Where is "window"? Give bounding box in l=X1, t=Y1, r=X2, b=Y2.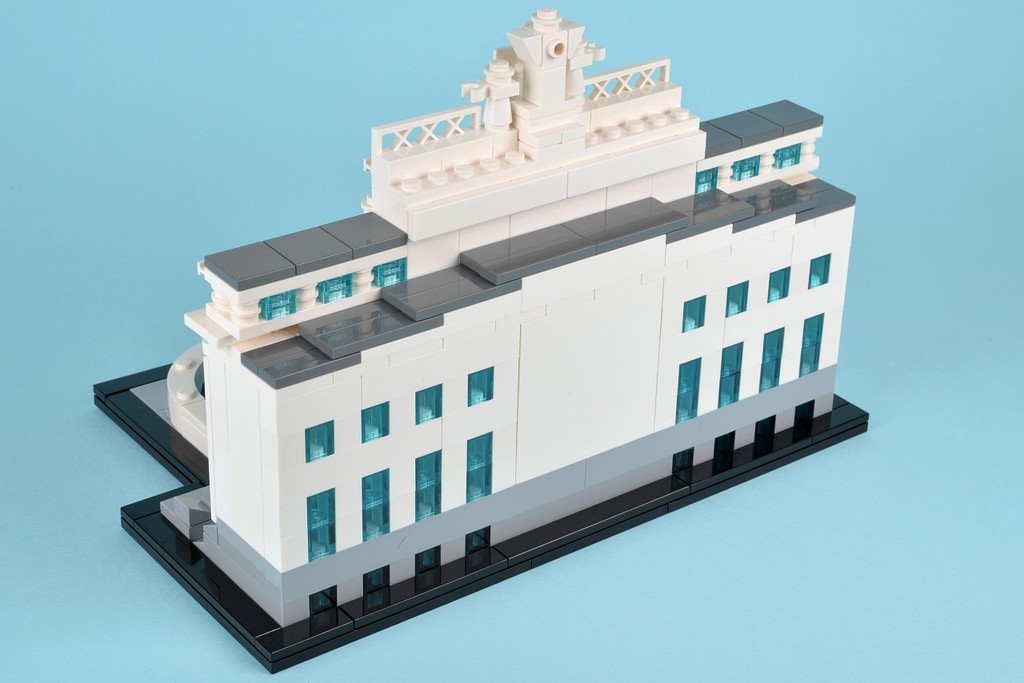
l=692, t=163, r=718, b=190.
